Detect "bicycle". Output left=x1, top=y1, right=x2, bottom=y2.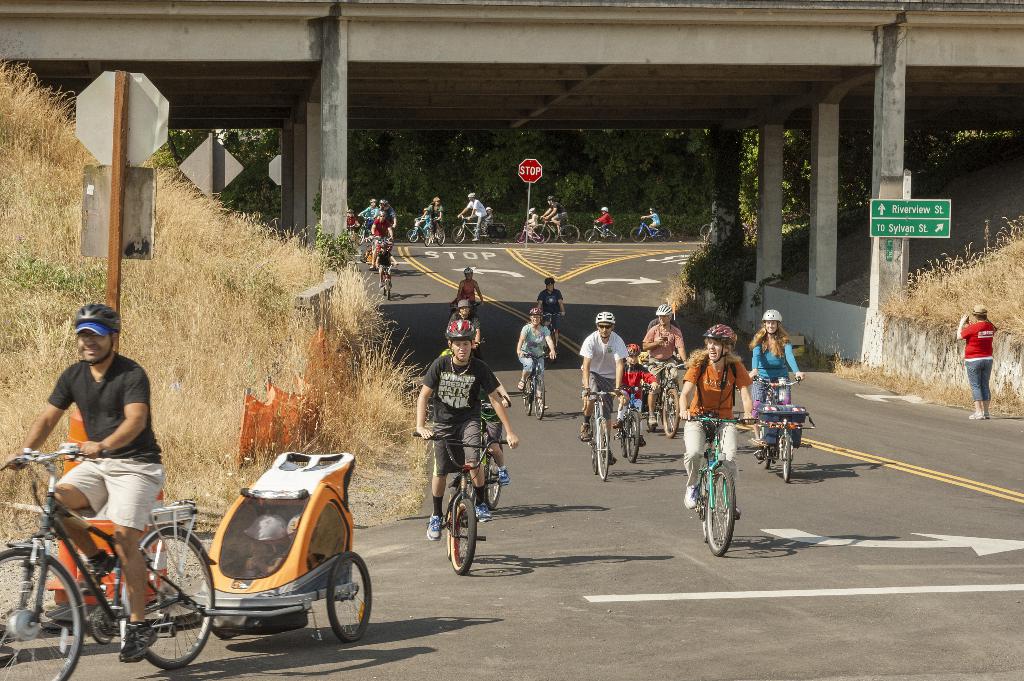
left=648, top=359, right=691, bottom=438.
